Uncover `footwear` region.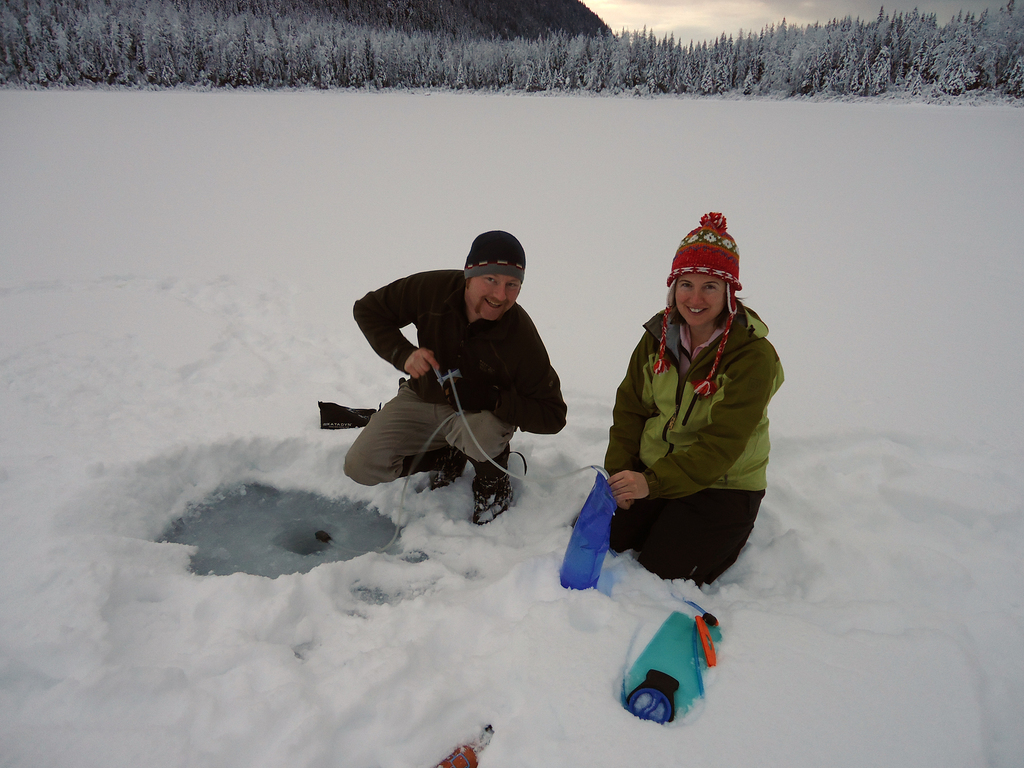
Uncovered: BBox(471, 467, 512, 523).
